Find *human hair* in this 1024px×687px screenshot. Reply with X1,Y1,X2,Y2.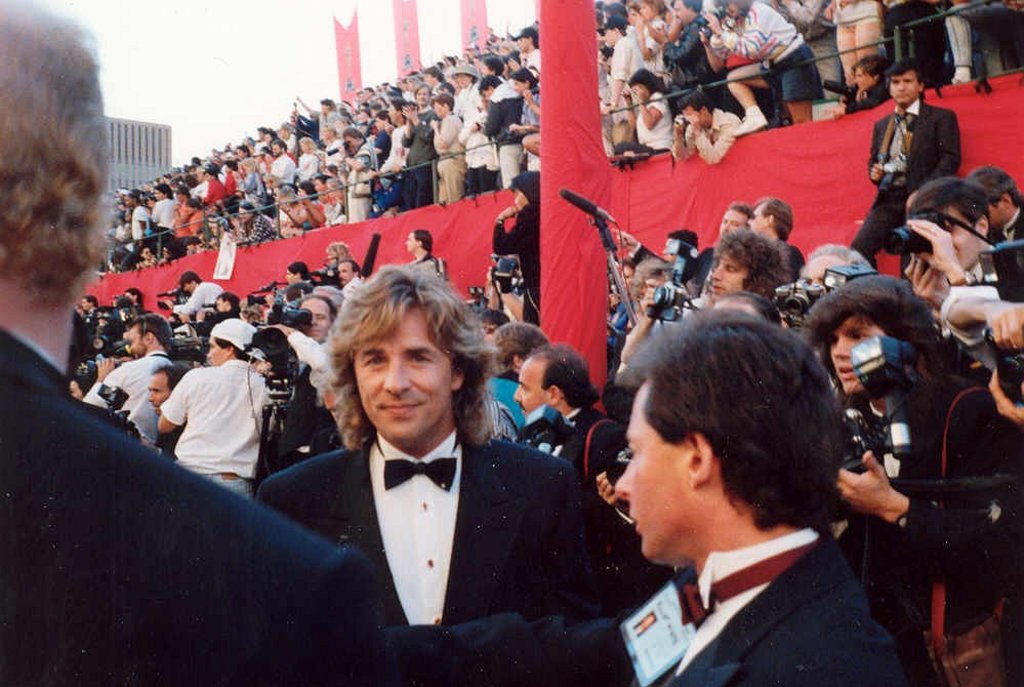
216,290,241,317.
